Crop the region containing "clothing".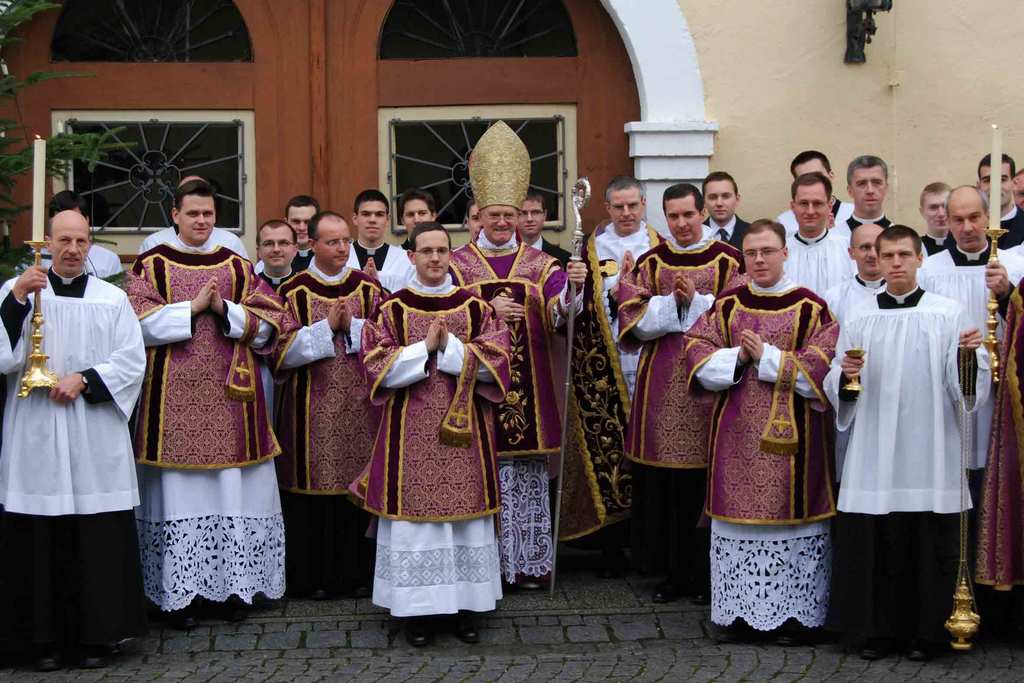
Crop region: (left=968, top=273, right=1023, bottom=591).
